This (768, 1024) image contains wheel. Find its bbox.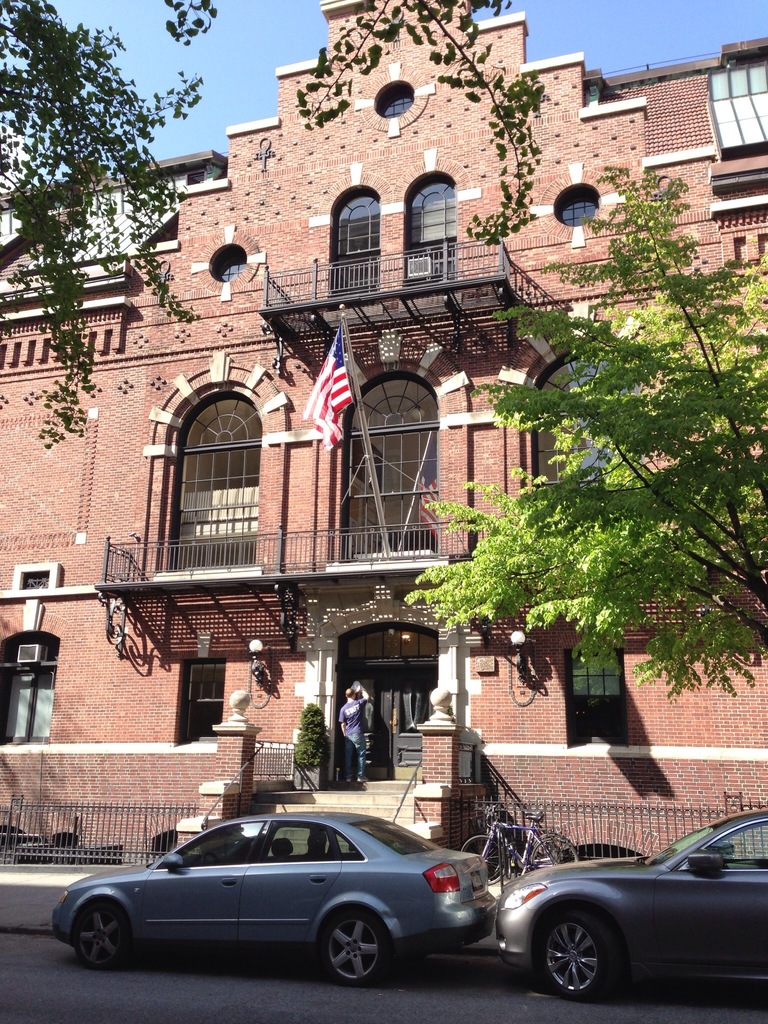
Rect(539, 917, 641, 1000).
